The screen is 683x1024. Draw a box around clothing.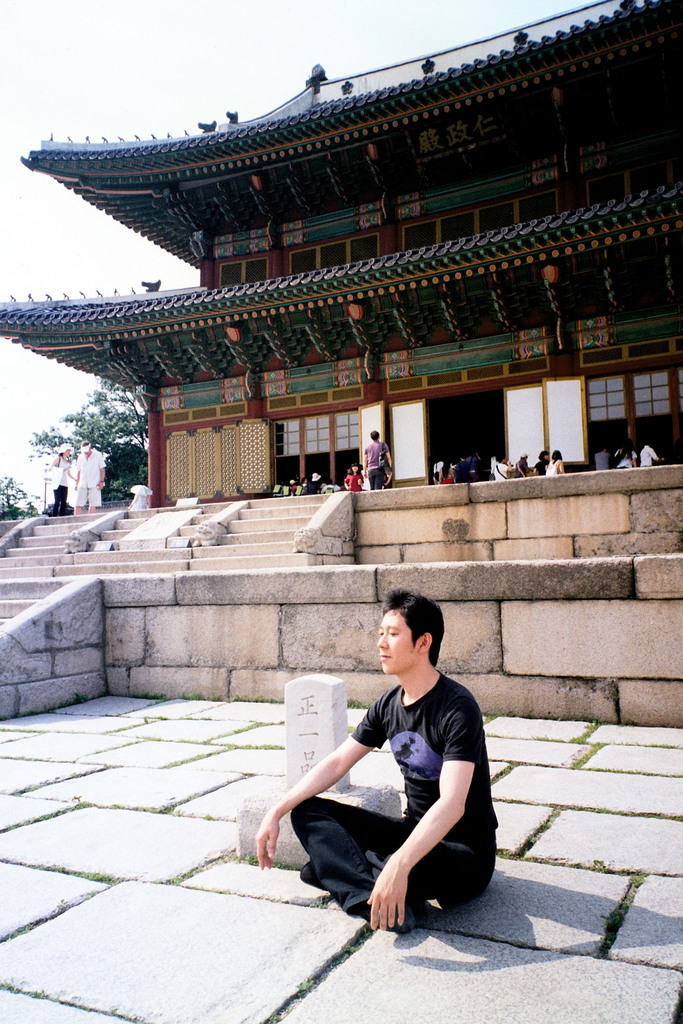
343:472:363:489.
